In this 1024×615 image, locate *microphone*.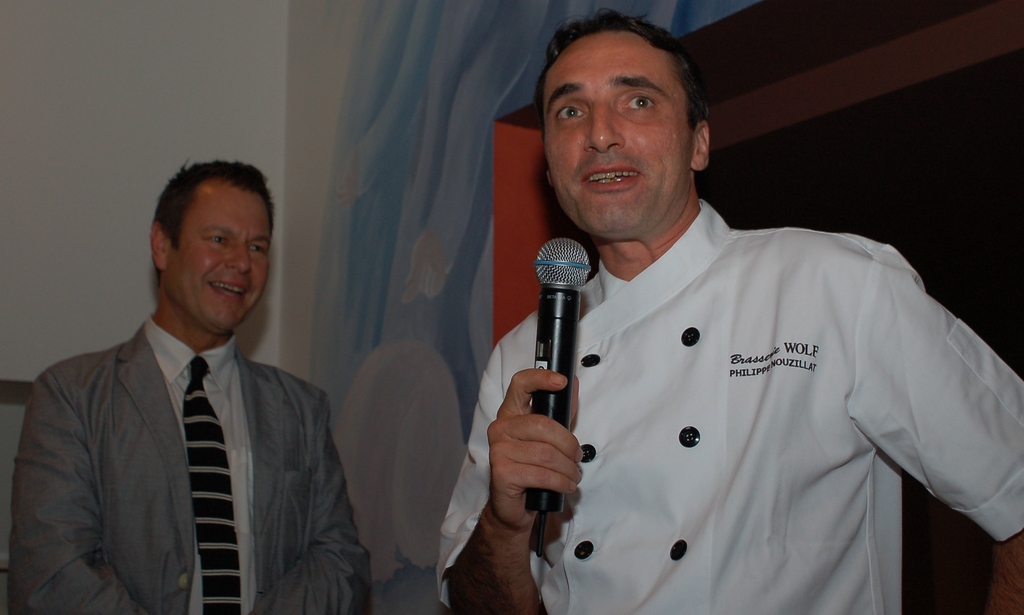
Bounding box: region(511, 232, 615, 484).
